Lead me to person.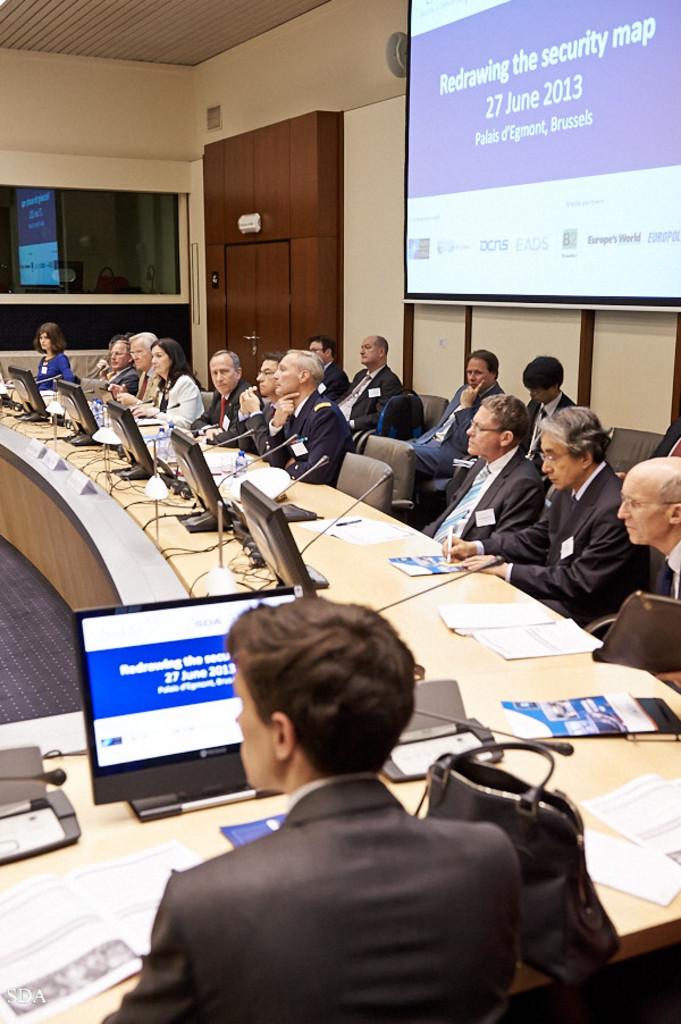
Lead to (left=348, top=339, right=398, bottom=434).
